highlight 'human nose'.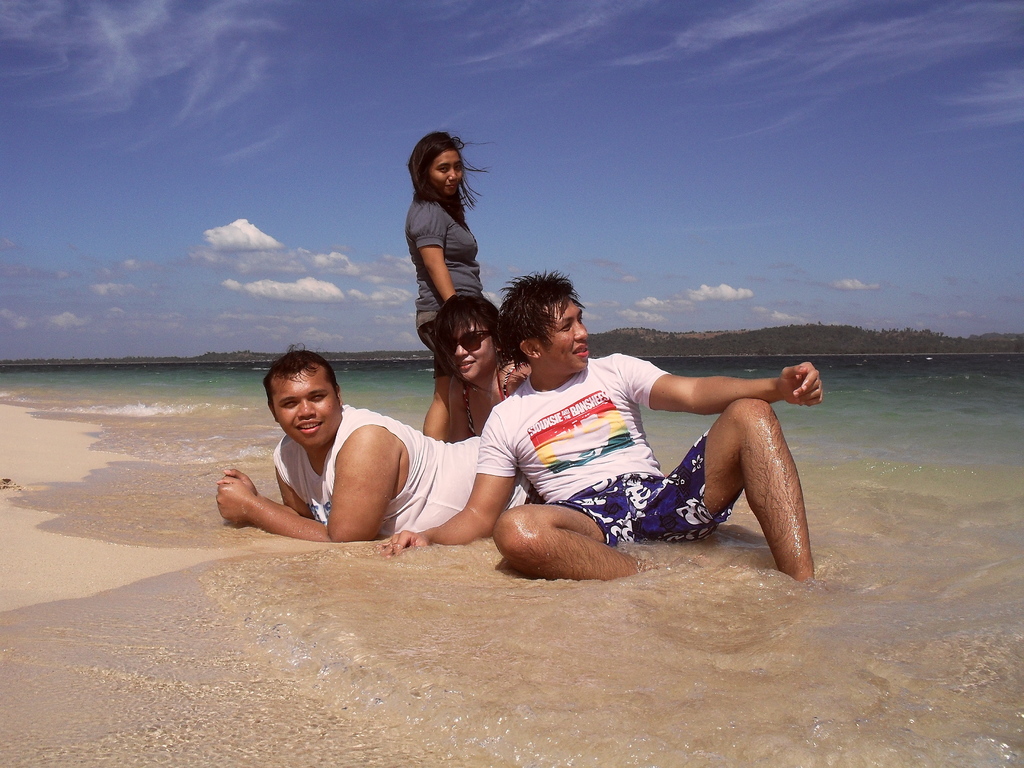
Highlighted region: [left=452, top=342, right=468, bottom=356].
